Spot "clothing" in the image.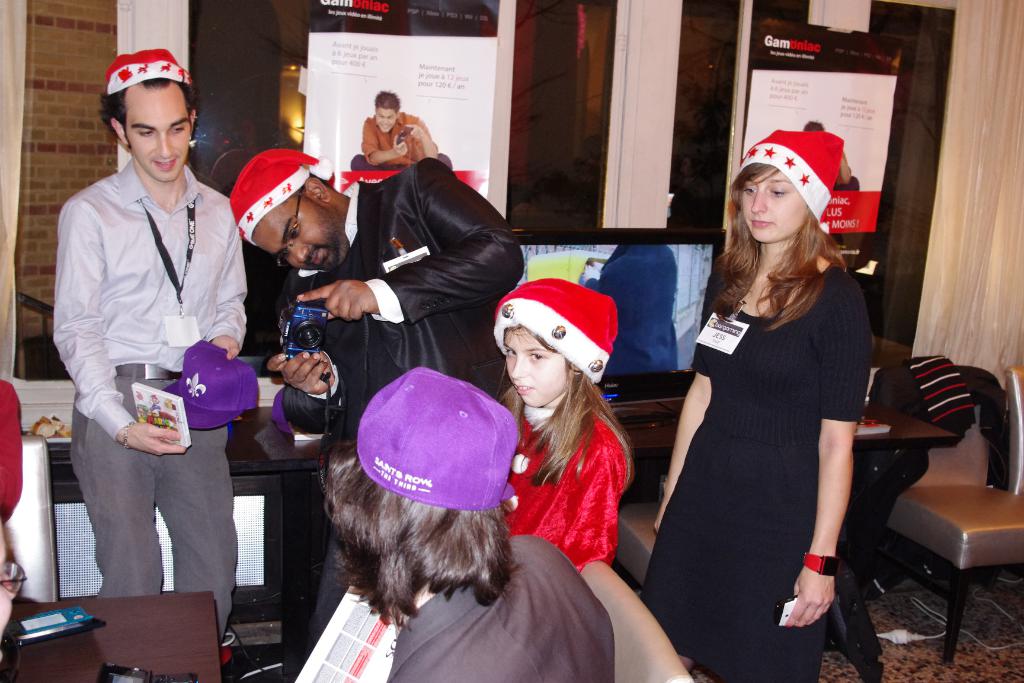
"clothing" found at x1=275, y1=155, x2=541, y2=682.
